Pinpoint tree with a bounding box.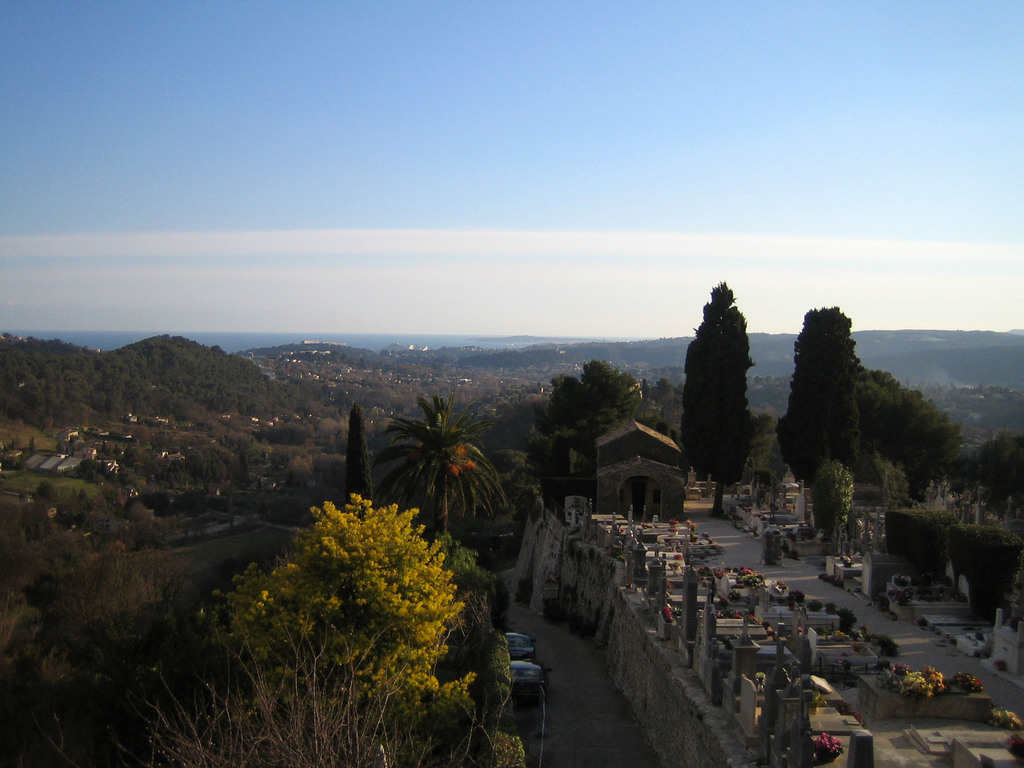
(811,463,857,538).
